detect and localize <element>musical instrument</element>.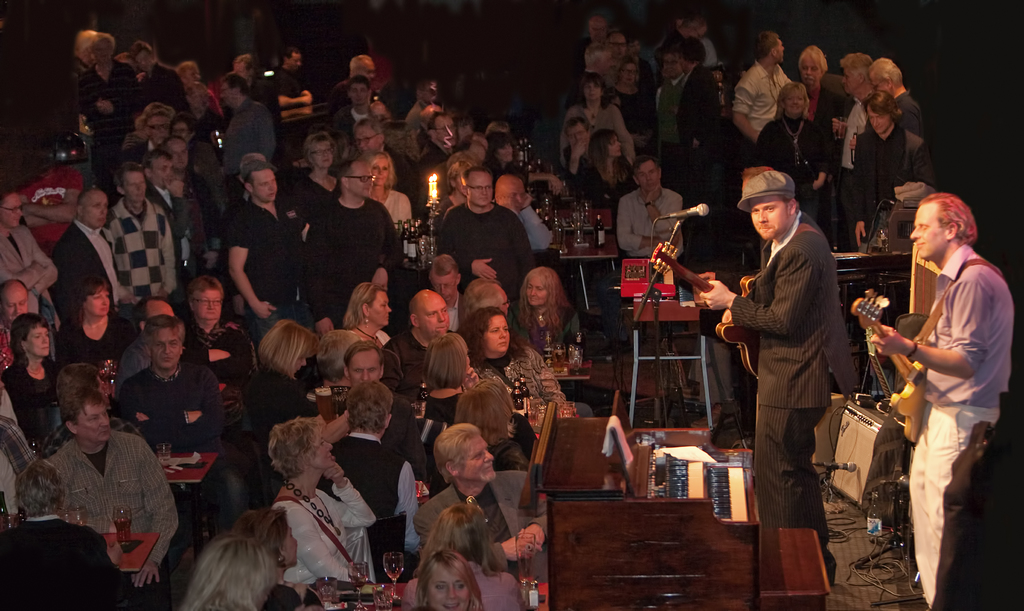
Localized at <region>643, 238, 769, 380</region>.
